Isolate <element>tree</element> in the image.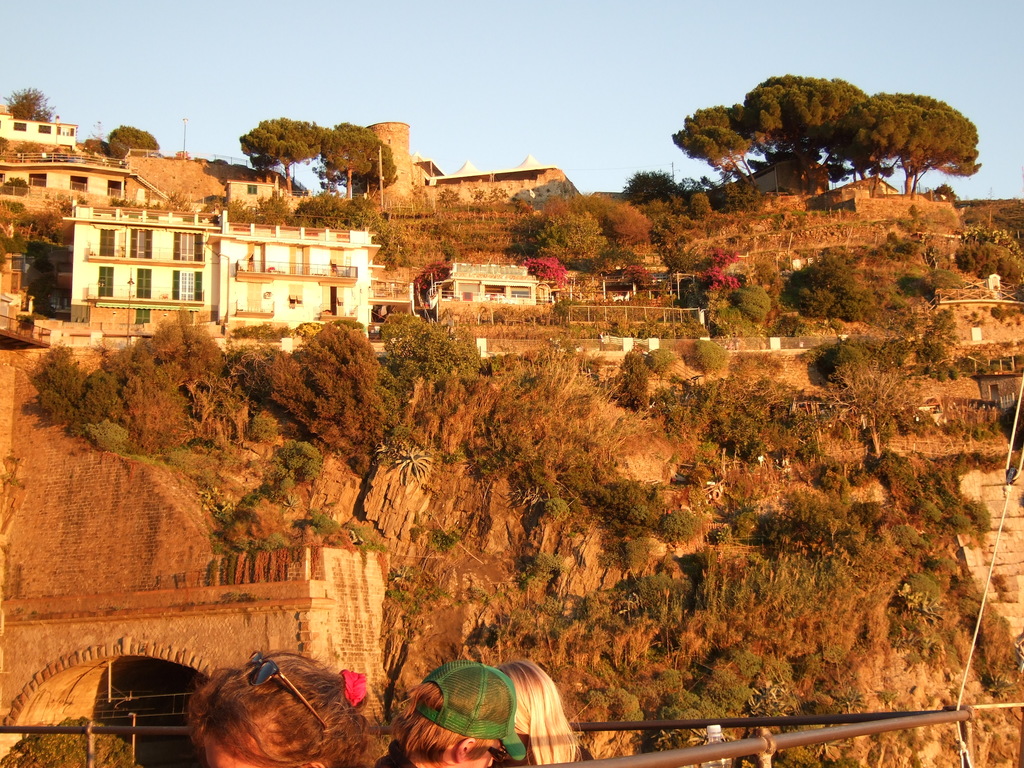
Isolated region: {"x1": 109, "y1": 122, "x2": 165, "y2": 156}.
